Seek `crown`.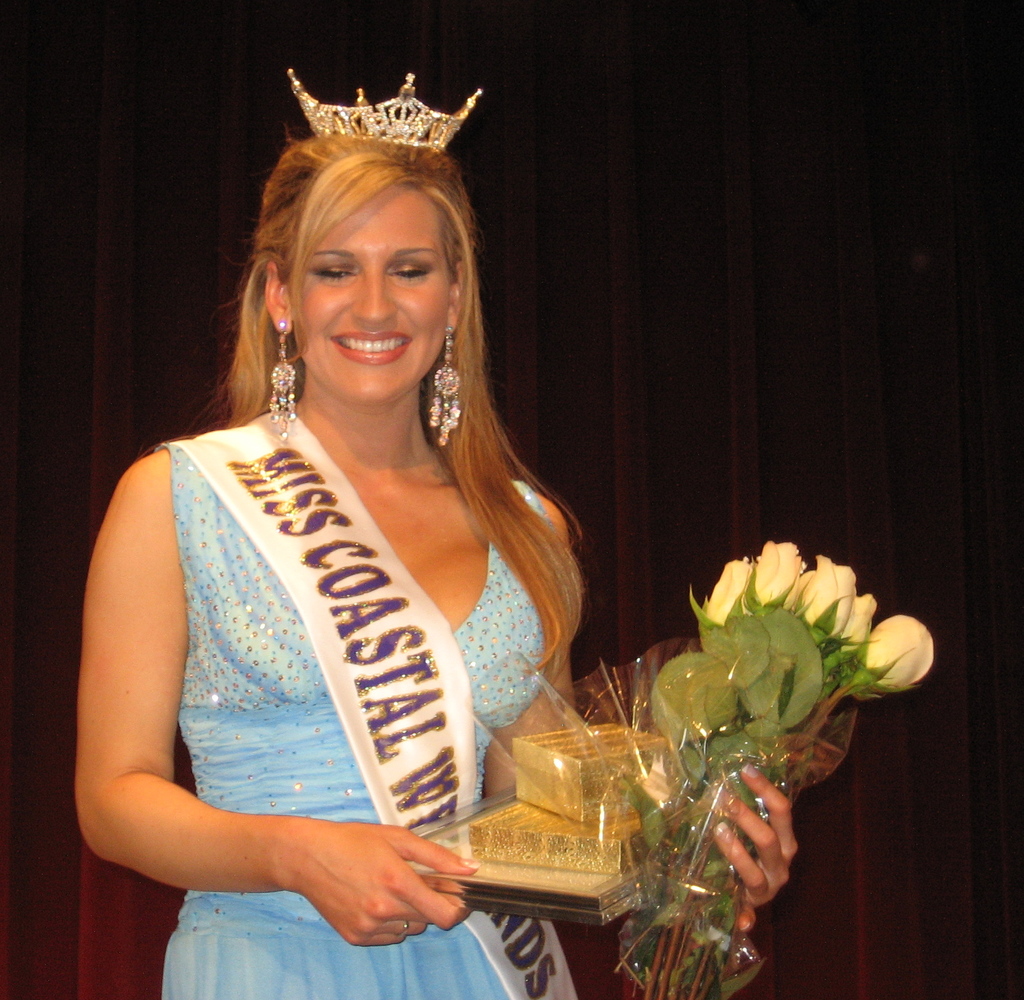
(290, 69, 482, 147).
